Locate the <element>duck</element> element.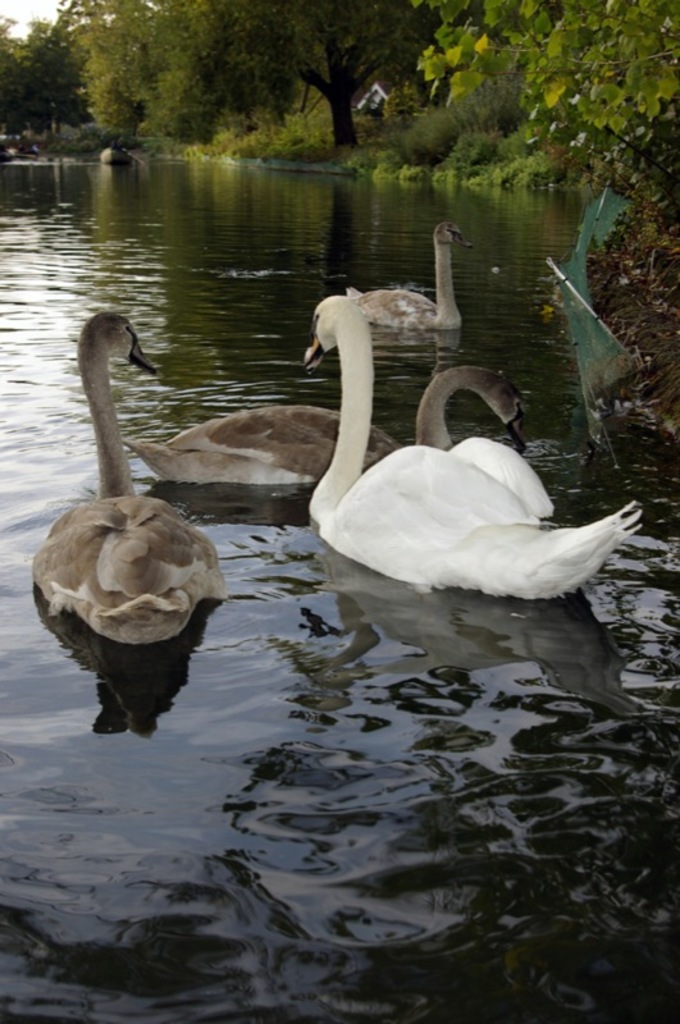
Element bbox: left=42, top=315, right=248, bottom=659.
